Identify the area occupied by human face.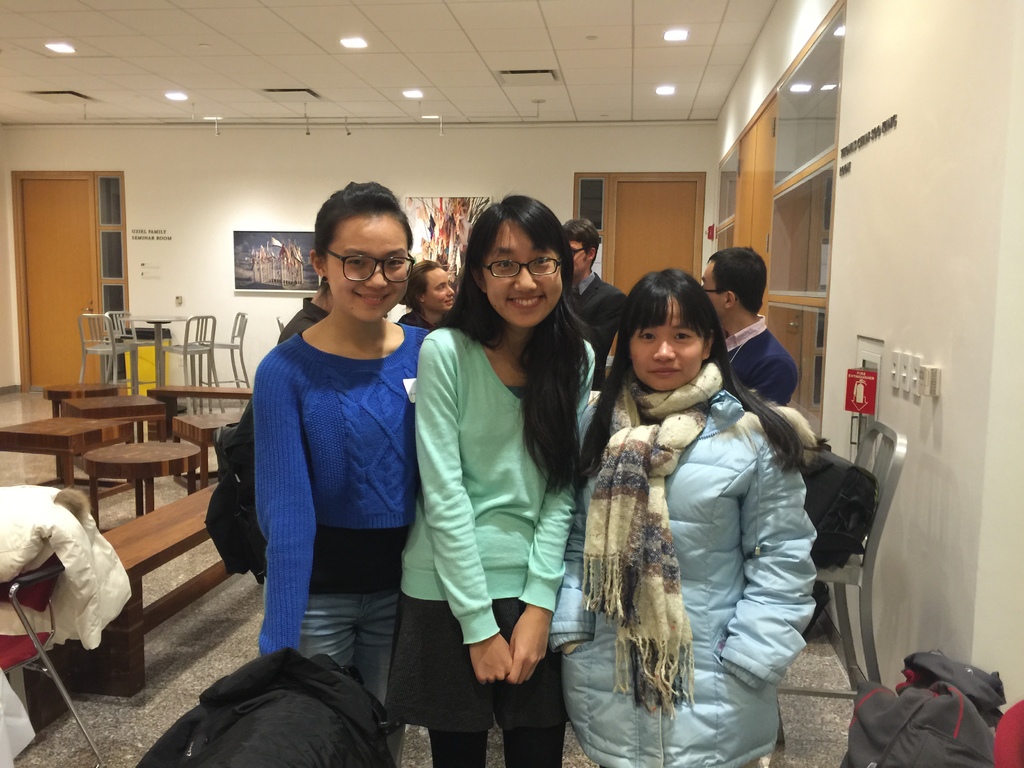
Area: (570,245,587,277).
